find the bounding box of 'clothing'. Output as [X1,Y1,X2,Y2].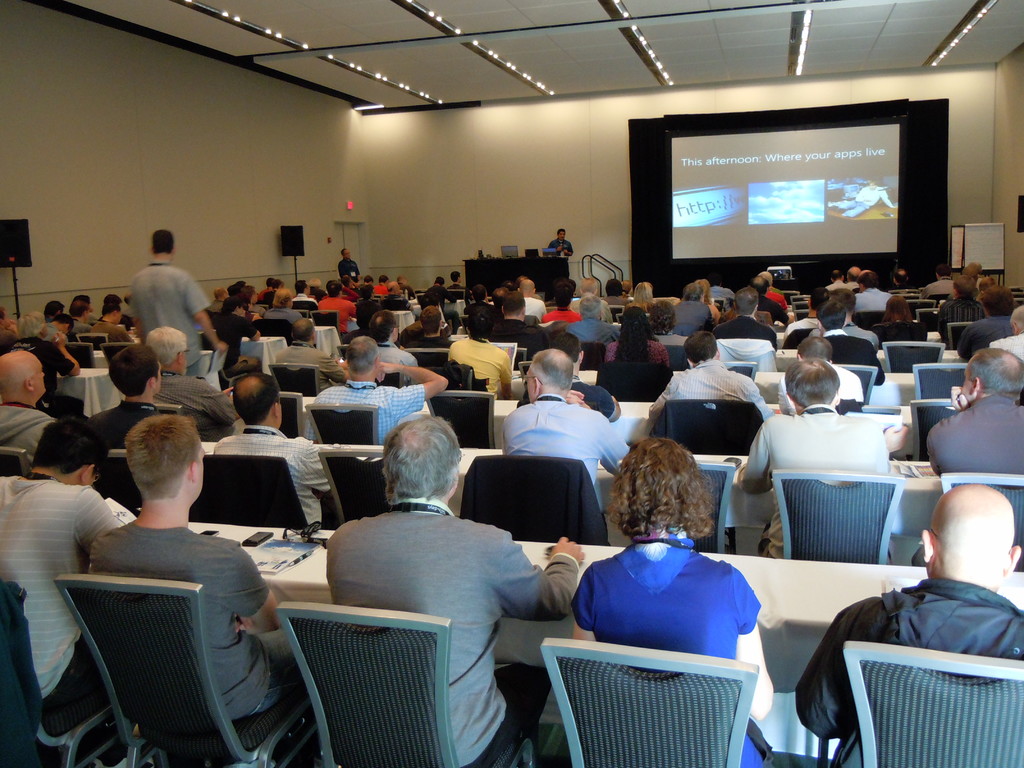
[215,425,334,524].
